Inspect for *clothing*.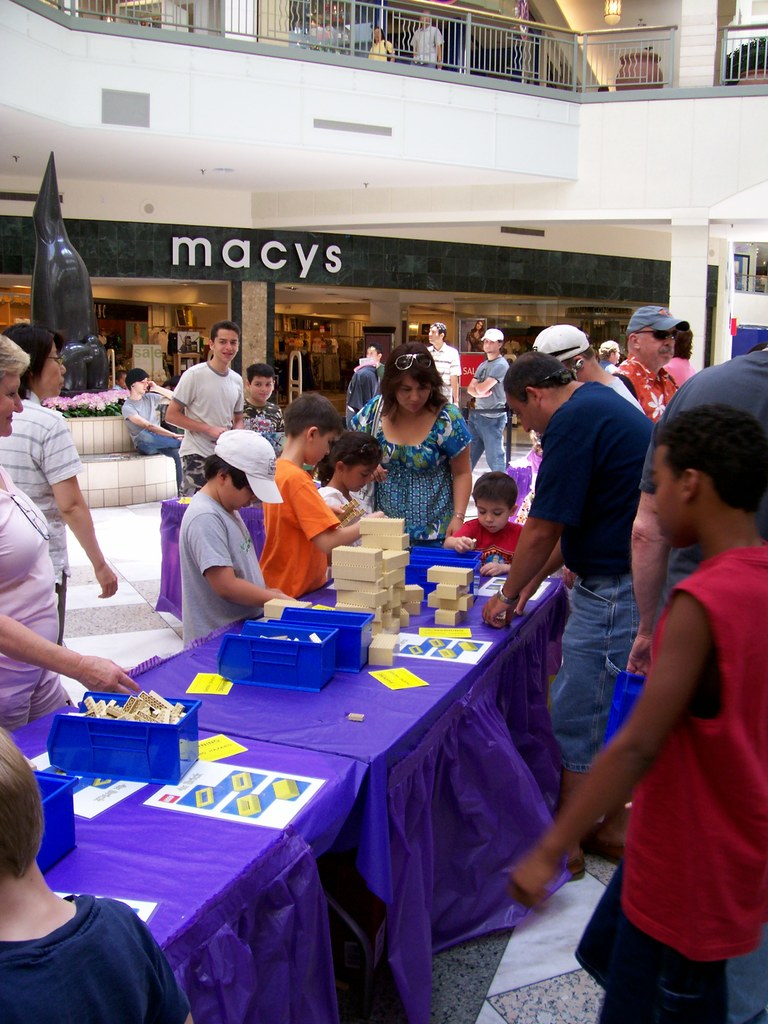
Inspection: 475,344,513,479.
